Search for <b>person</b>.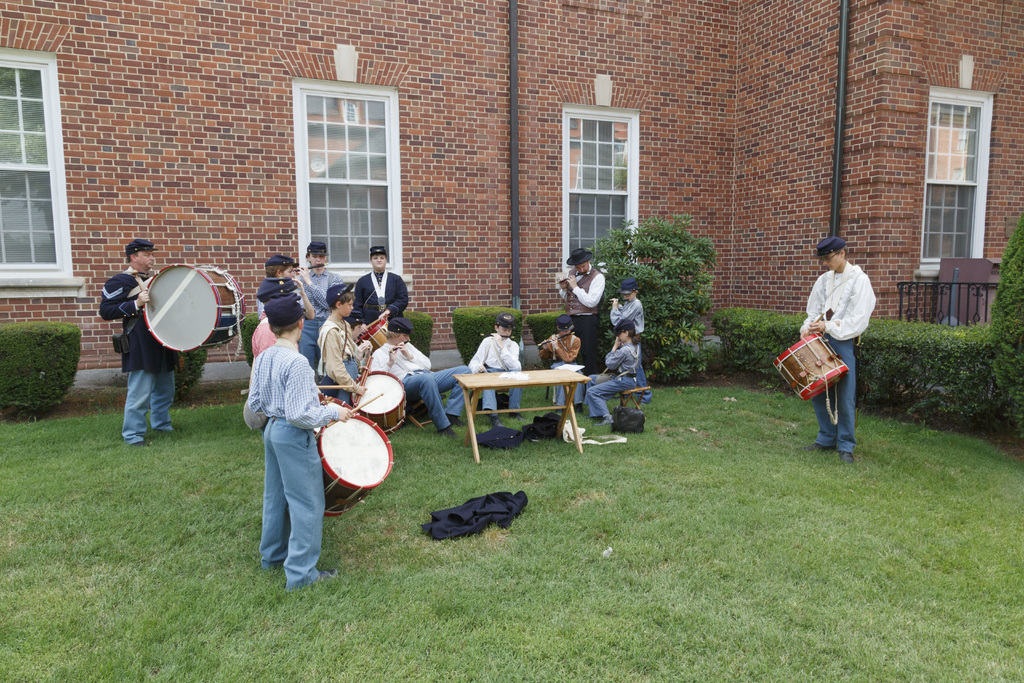
Found at [x1=476, y1=315, x2=529, y2=411].
